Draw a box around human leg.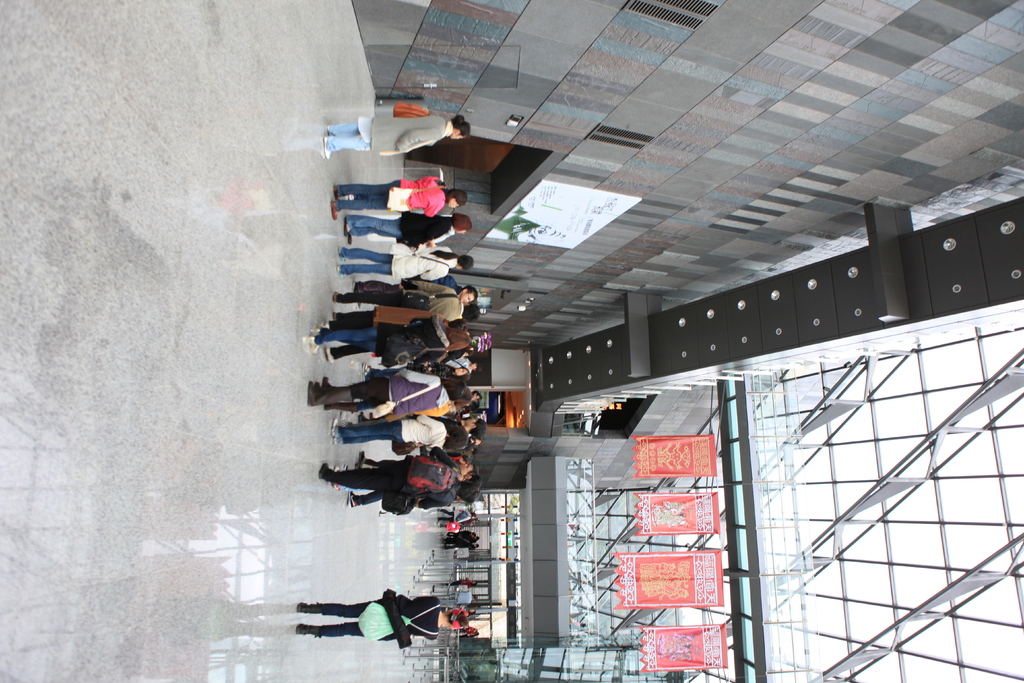
(left=296, top=602, right=366, bottom=620).
